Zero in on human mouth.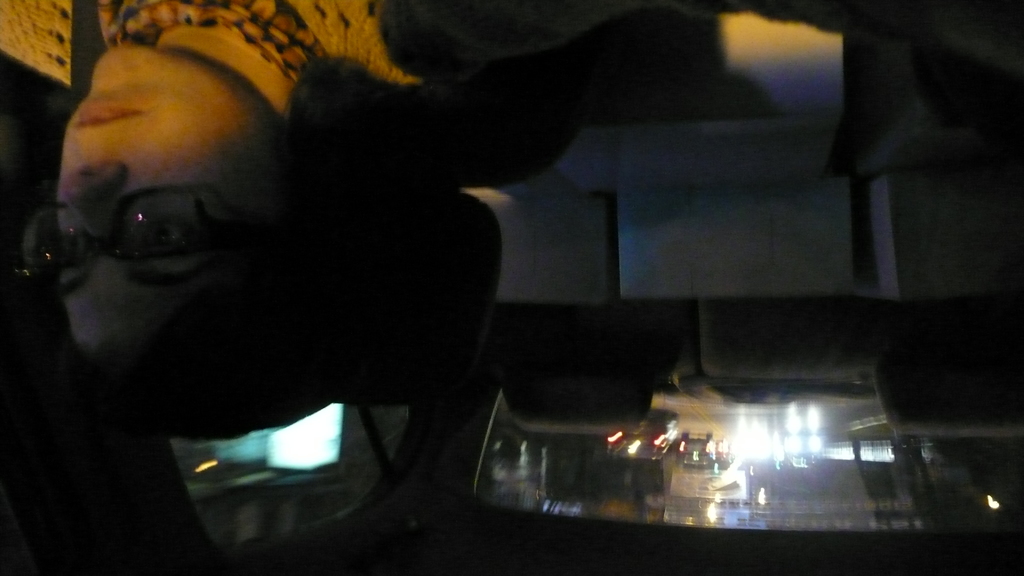
Zeroed in: select_region(70, 96, 145, 131).
